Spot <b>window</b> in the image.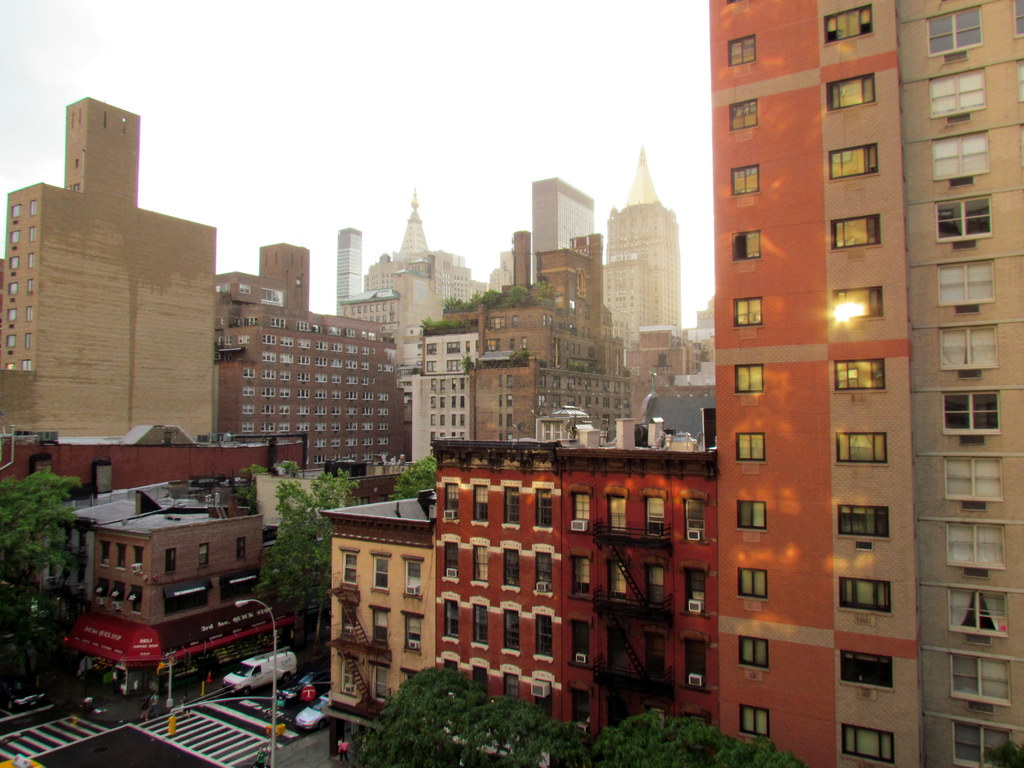
<b>window</b> found at 831:143:879:177.
